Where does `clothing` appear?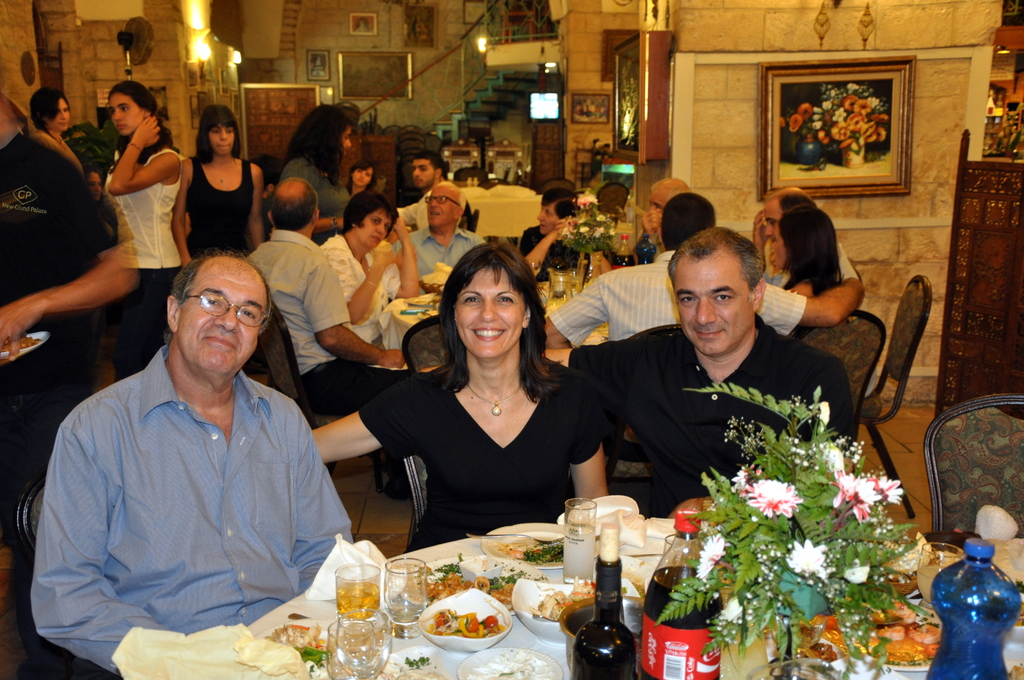
Appears at 182,157,258,261.
